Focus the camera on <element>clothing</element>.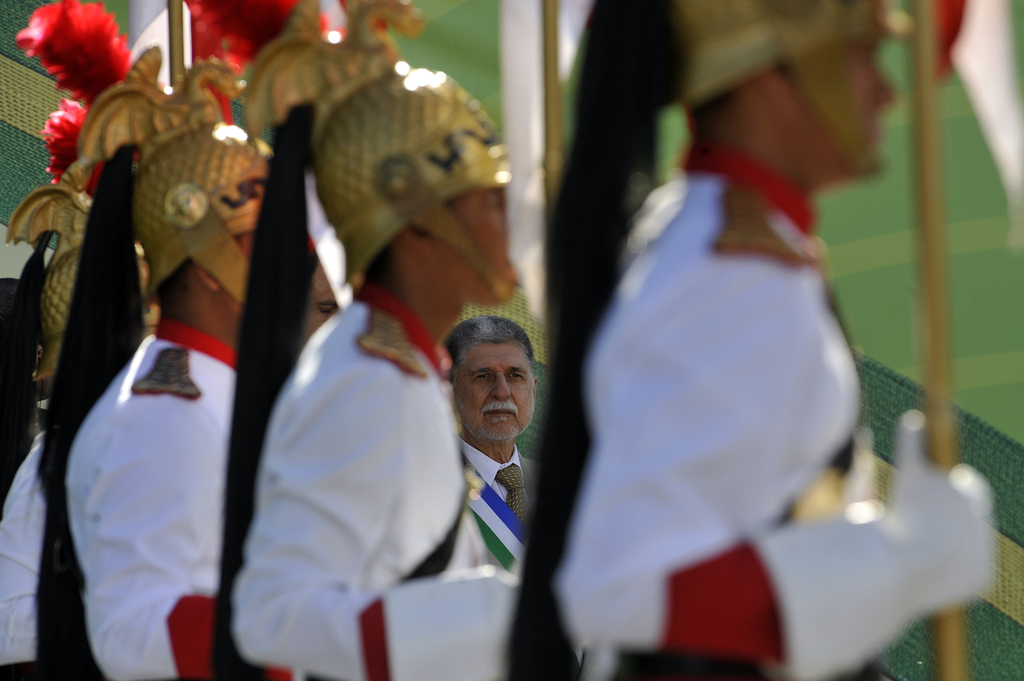
Focus region: x1=543 y1=122 x2=897 y2=650.
